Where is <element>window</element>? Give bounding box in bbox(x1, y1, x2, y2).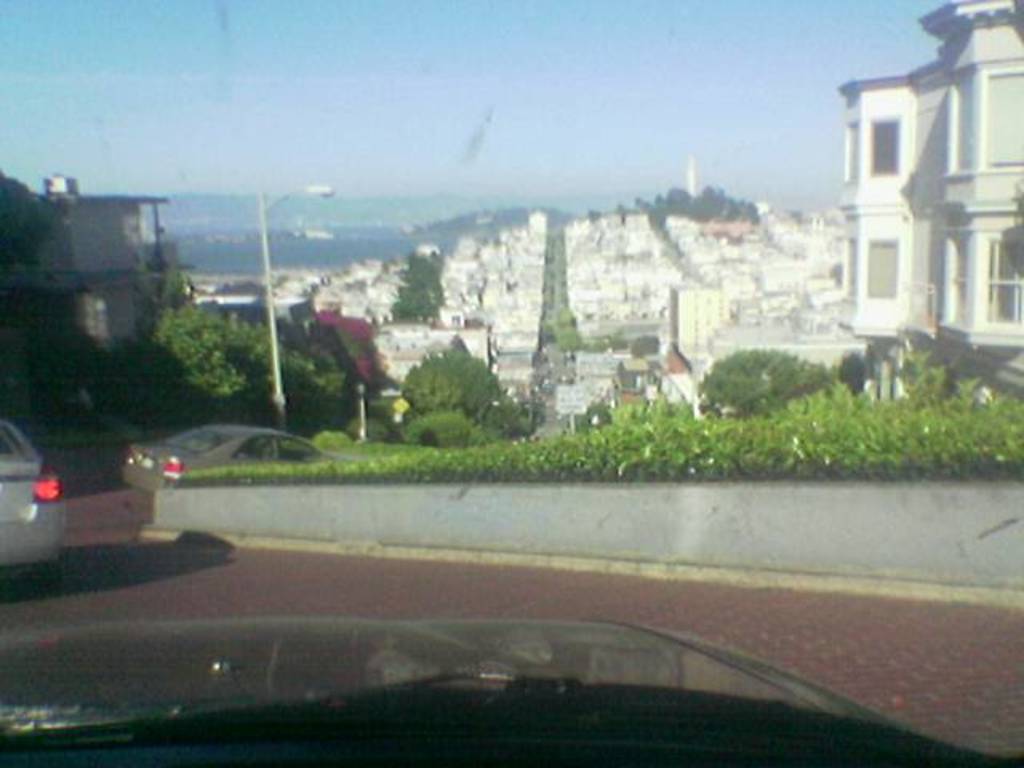
bbox(840, 235, 853, 301).
